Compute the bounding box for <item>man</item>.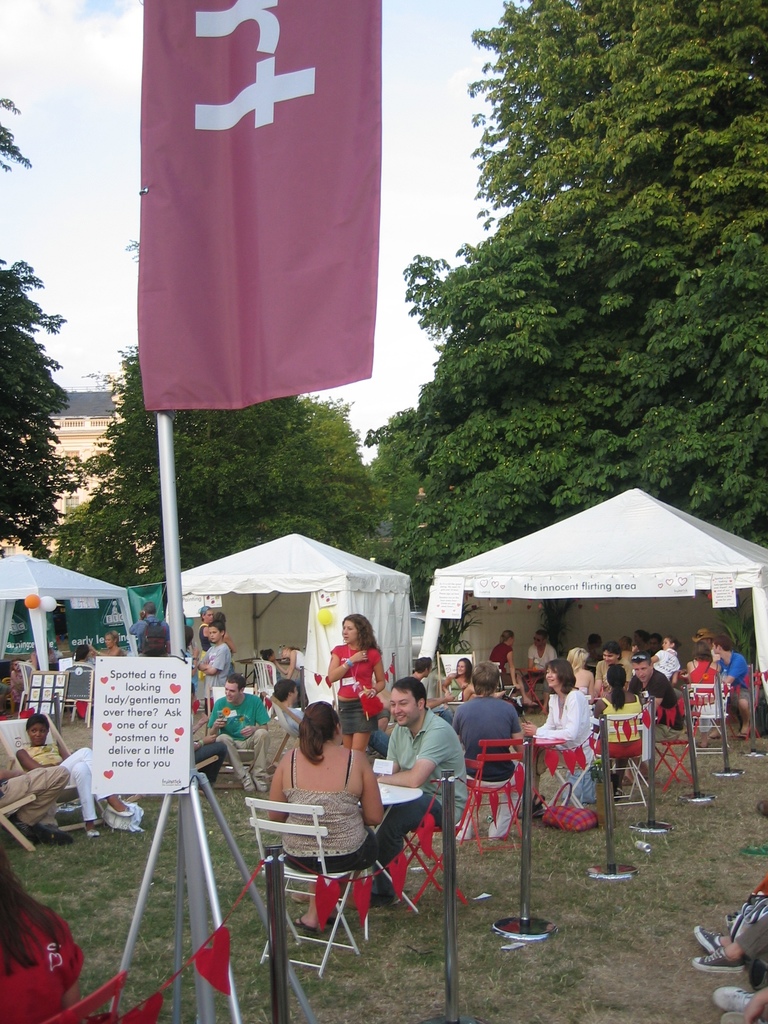
bbox=[625, 648, 683, 765].
